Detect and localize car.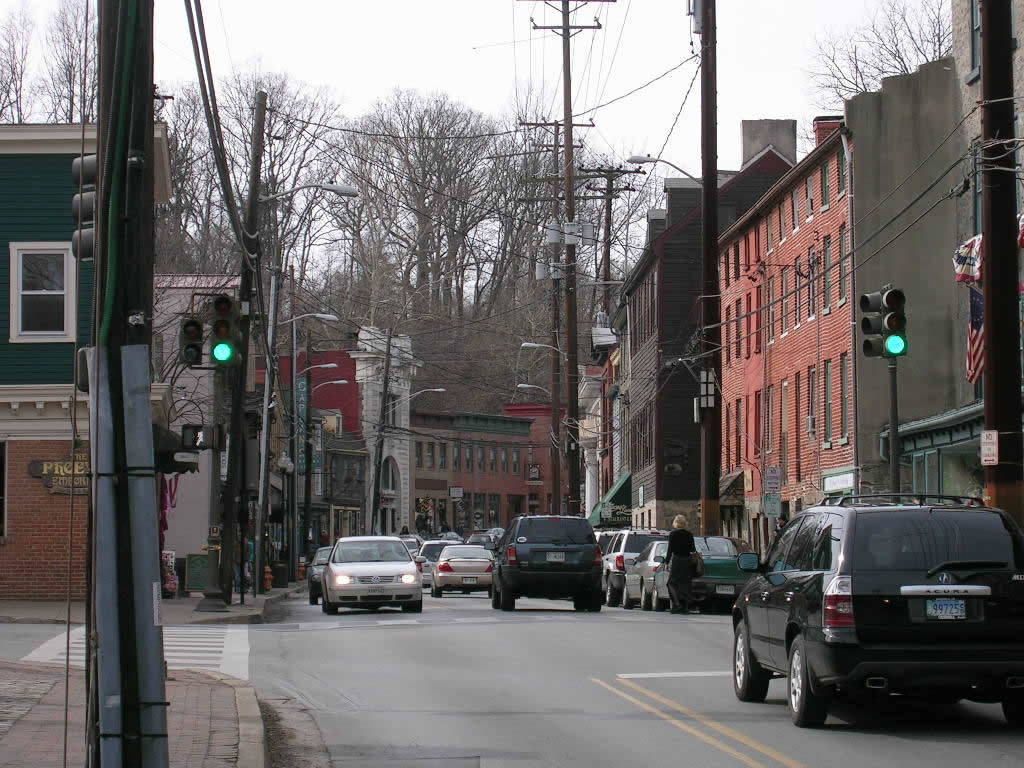
Localized at (743, 491, 1015, 748).
